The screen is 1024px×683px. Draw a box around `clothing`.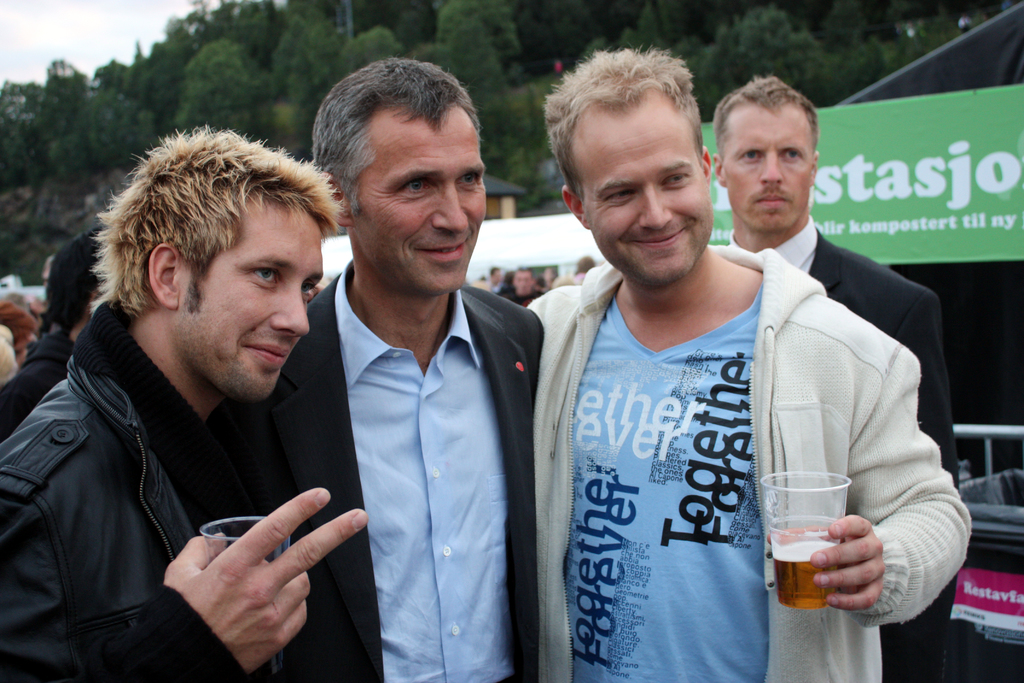
1, 283, 310, 682.
